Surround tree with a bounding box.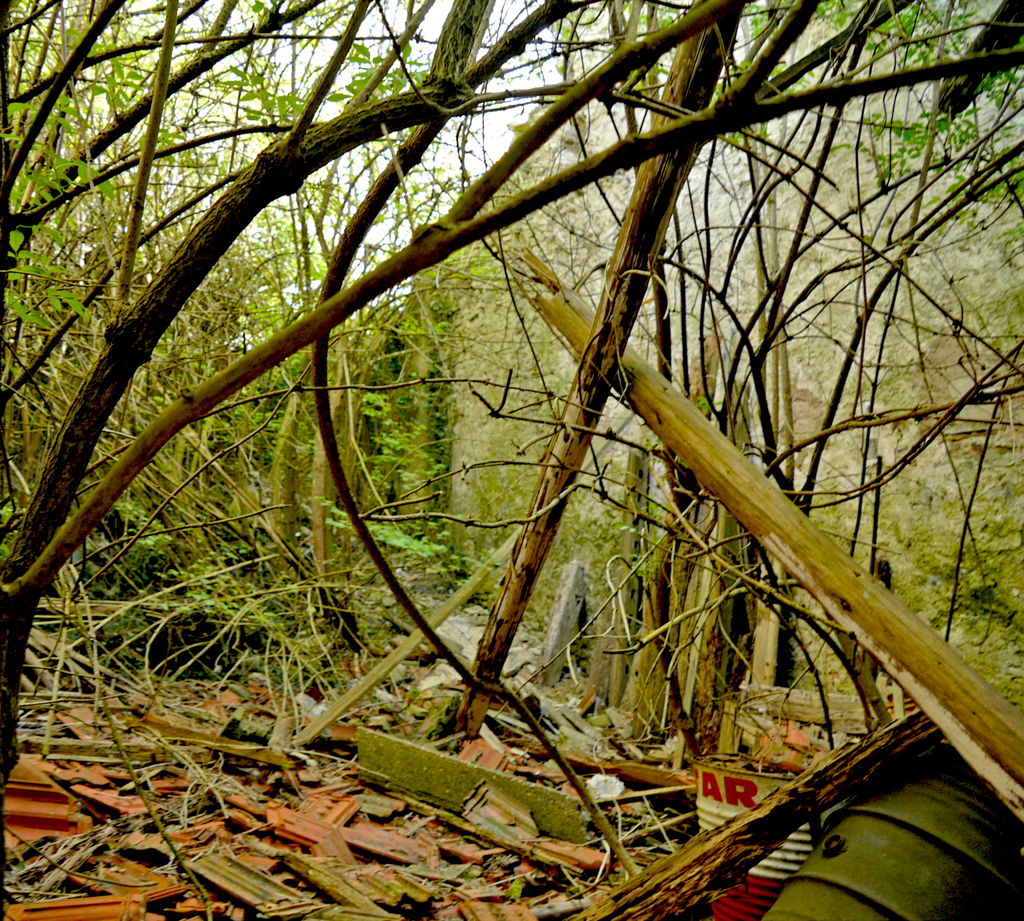
{"left": 4, "top": 3, "right": 1020, "bottom": 771}.
